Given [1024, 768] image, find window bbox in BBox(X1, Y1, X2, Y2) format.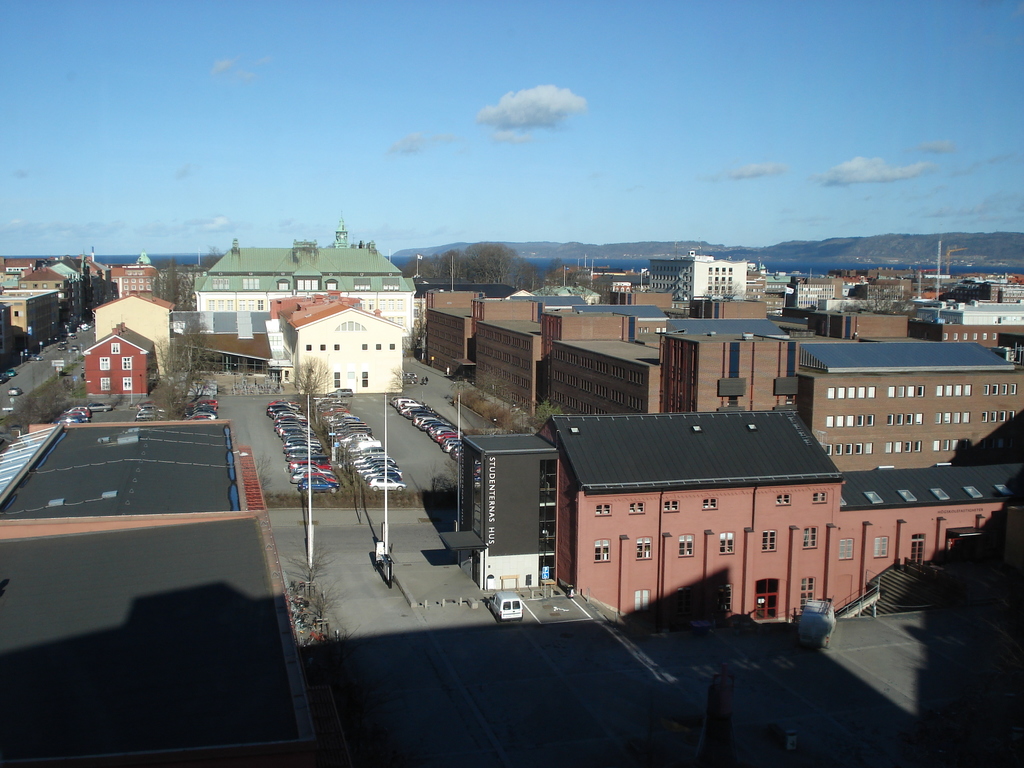
BBox(903, 442, 913, 452).
